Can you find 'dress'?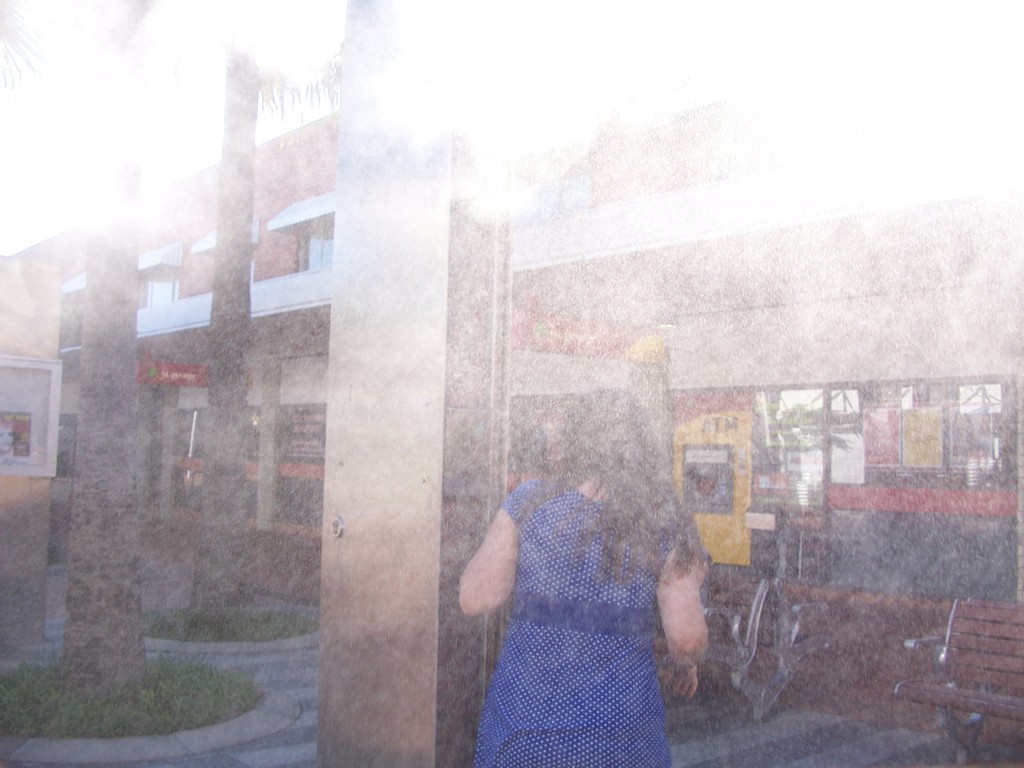
Yes, bounding box: 472/467/676/767.
